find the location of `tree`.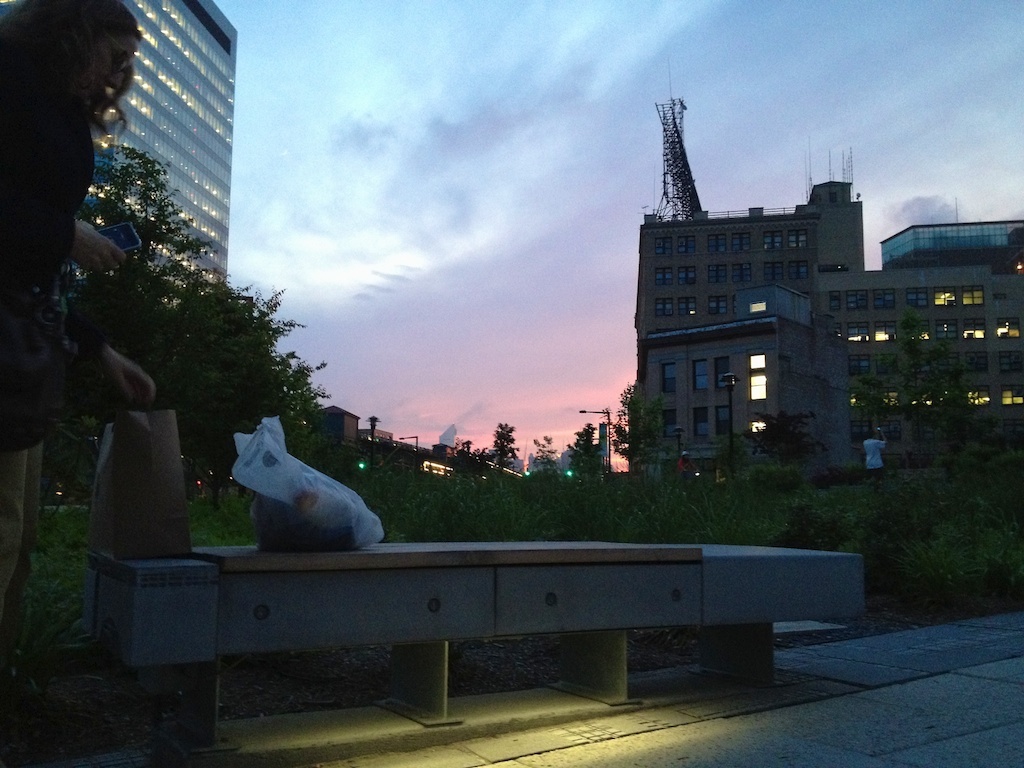
Location: 439 439 489 502.
